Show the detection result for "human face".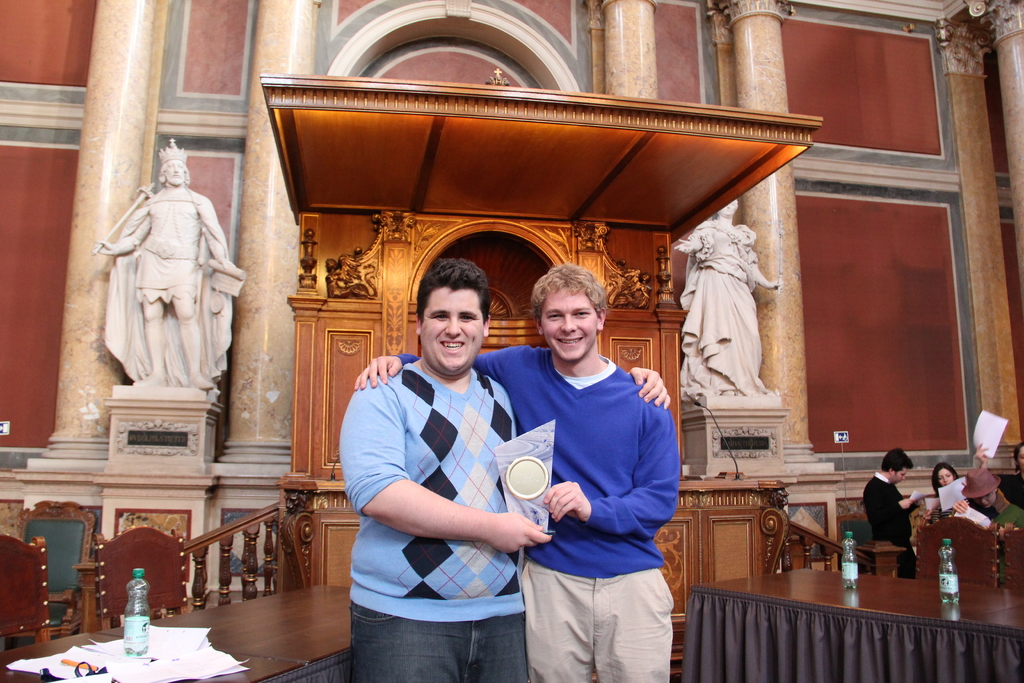
938,472,956,486.
